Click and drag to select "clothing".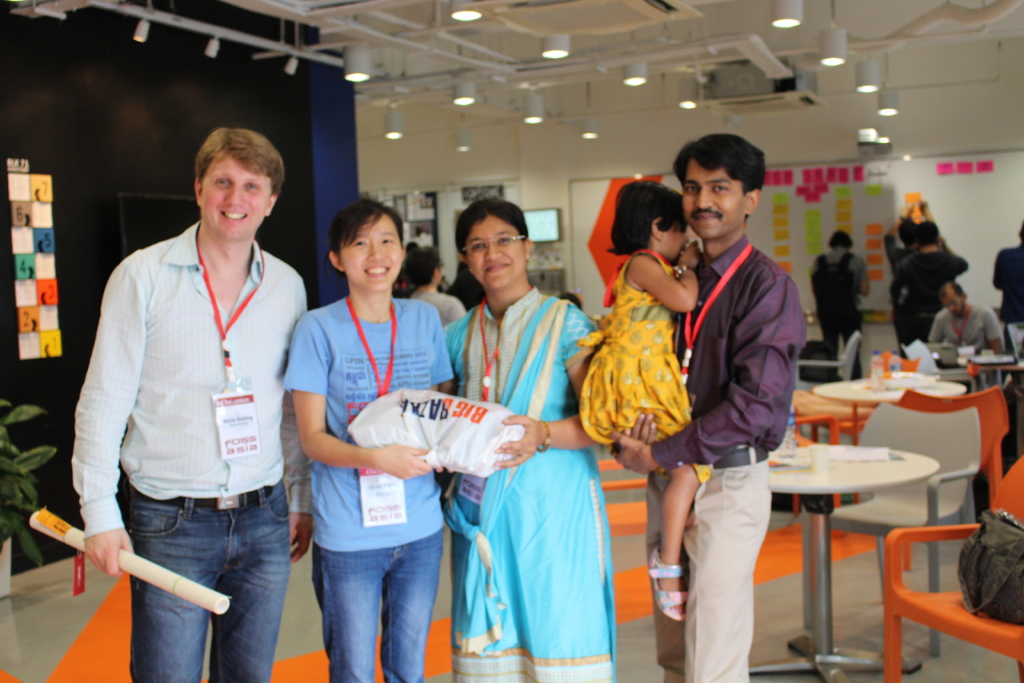
Selection: (894,245,963,350).
